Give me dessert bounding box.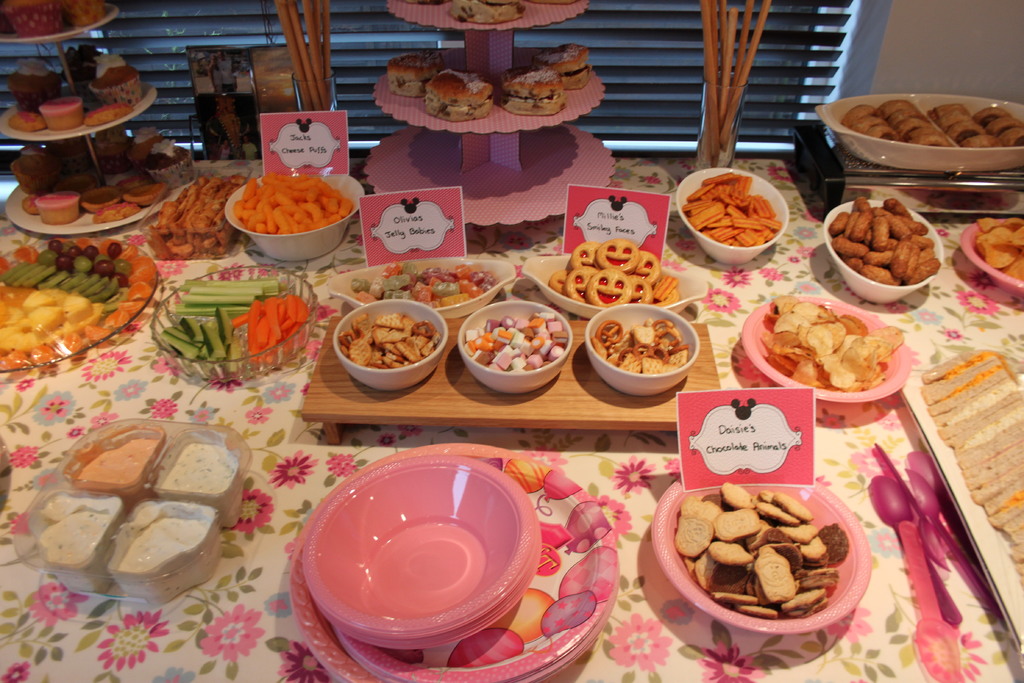
[left=537, top=46, right=592, bottom=90].
